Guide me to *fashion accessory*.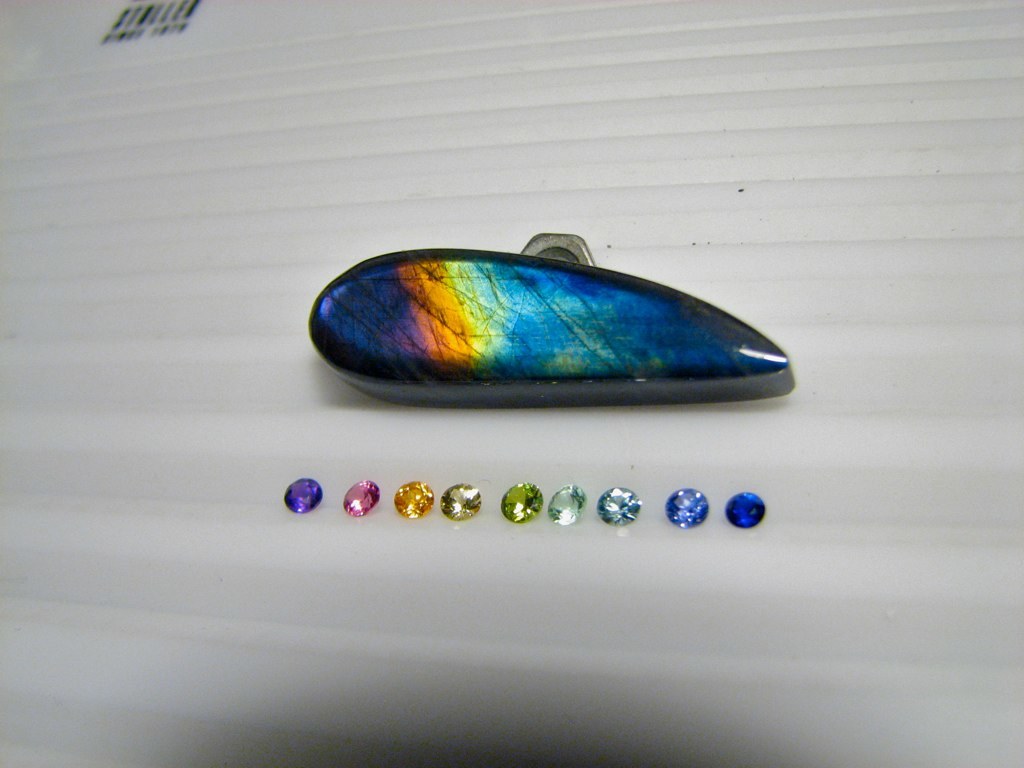
Guidance: <region>309, 228, 795, 412</region>.
